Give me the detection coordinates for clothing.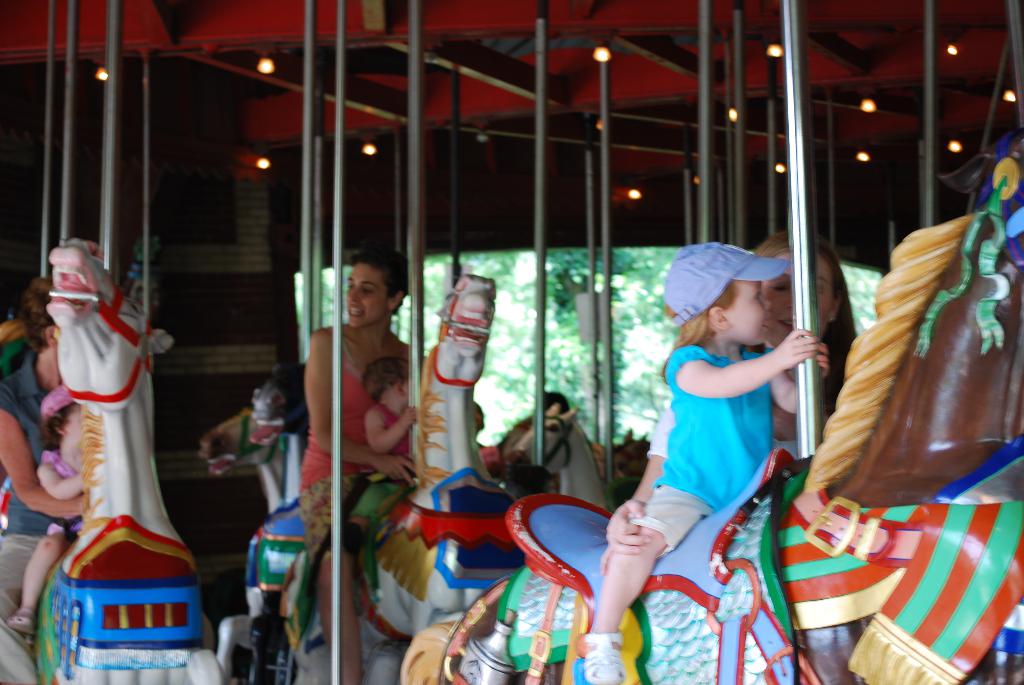
0,356,60,684.
